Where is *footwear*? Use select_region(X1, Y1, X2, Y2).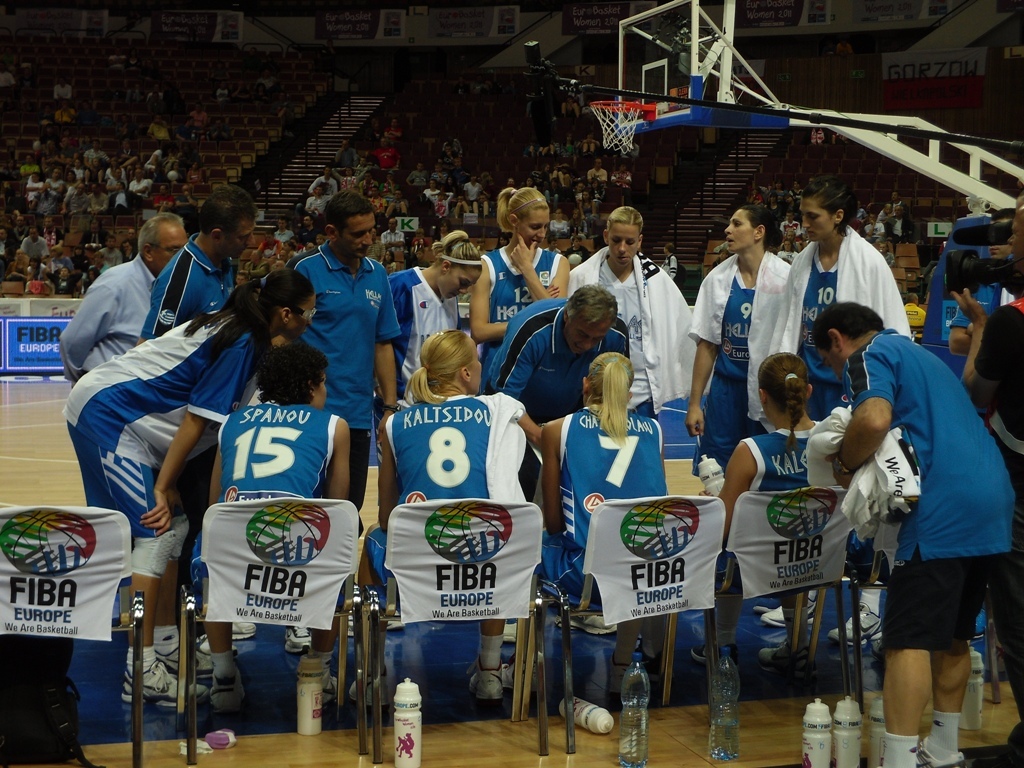
select_region(148, 641, 209, 678).
